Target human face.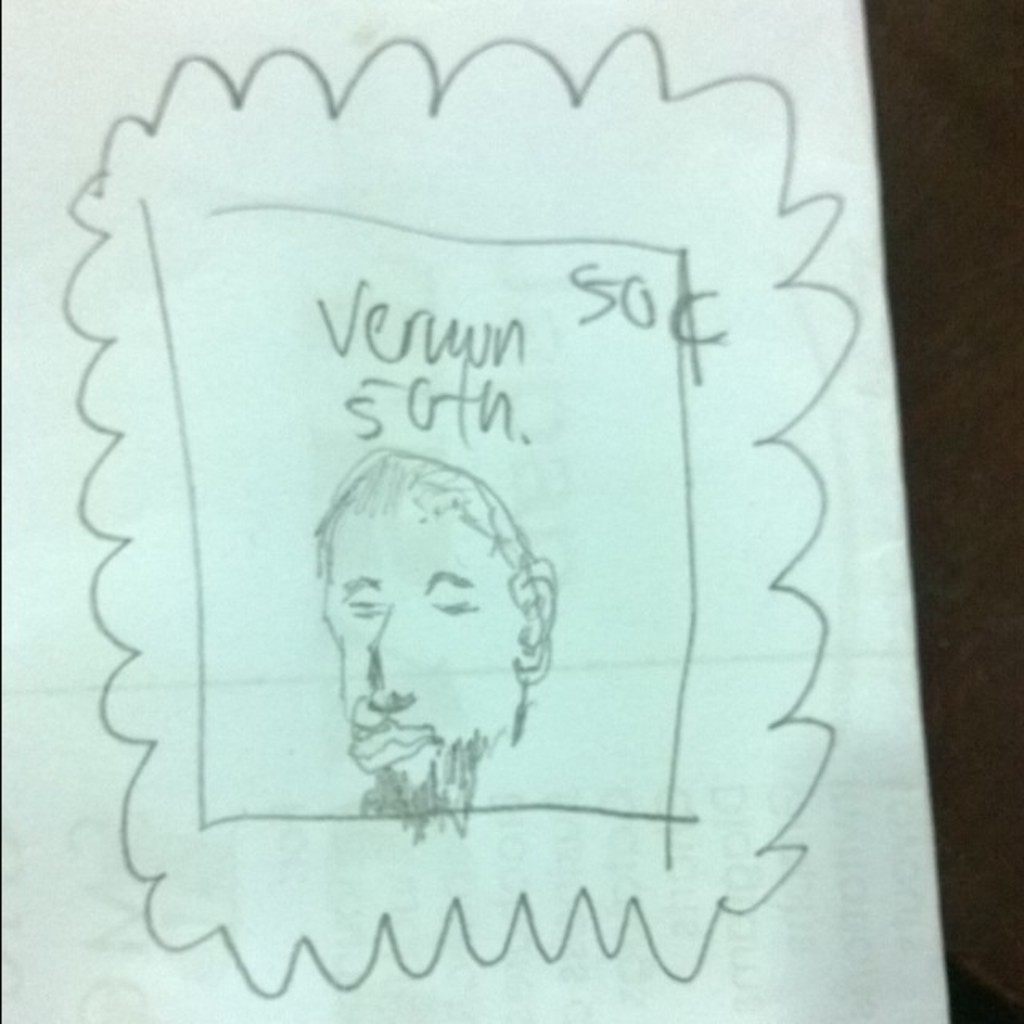
Target region: bbox=(323, 510, 517, 768).
